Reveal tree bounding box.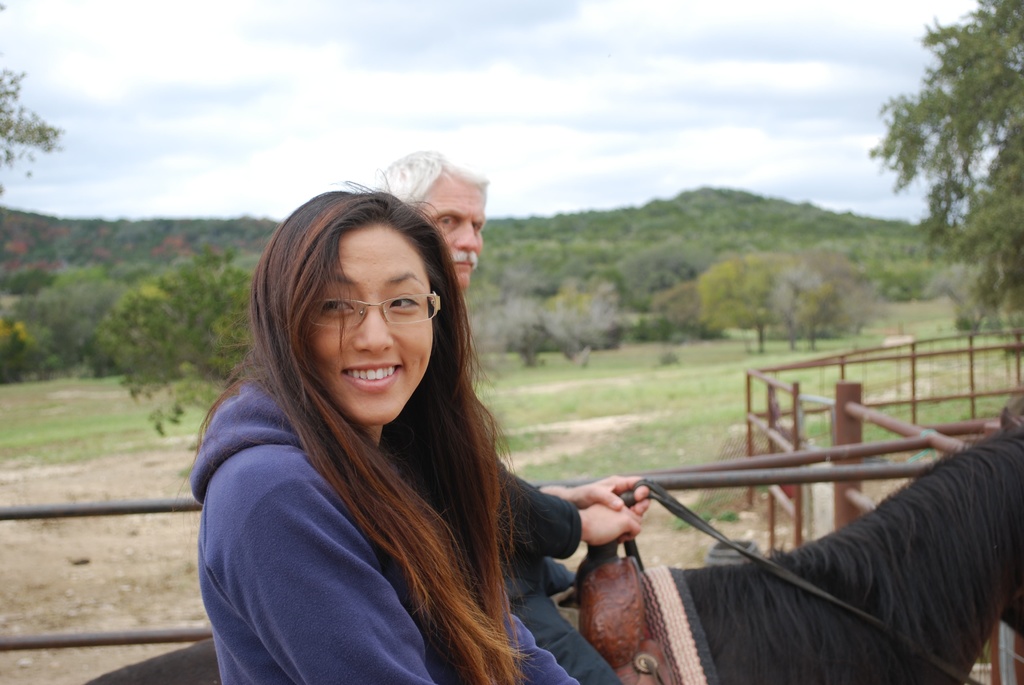
Revealed: BBox(93, 246, 252, 436).
